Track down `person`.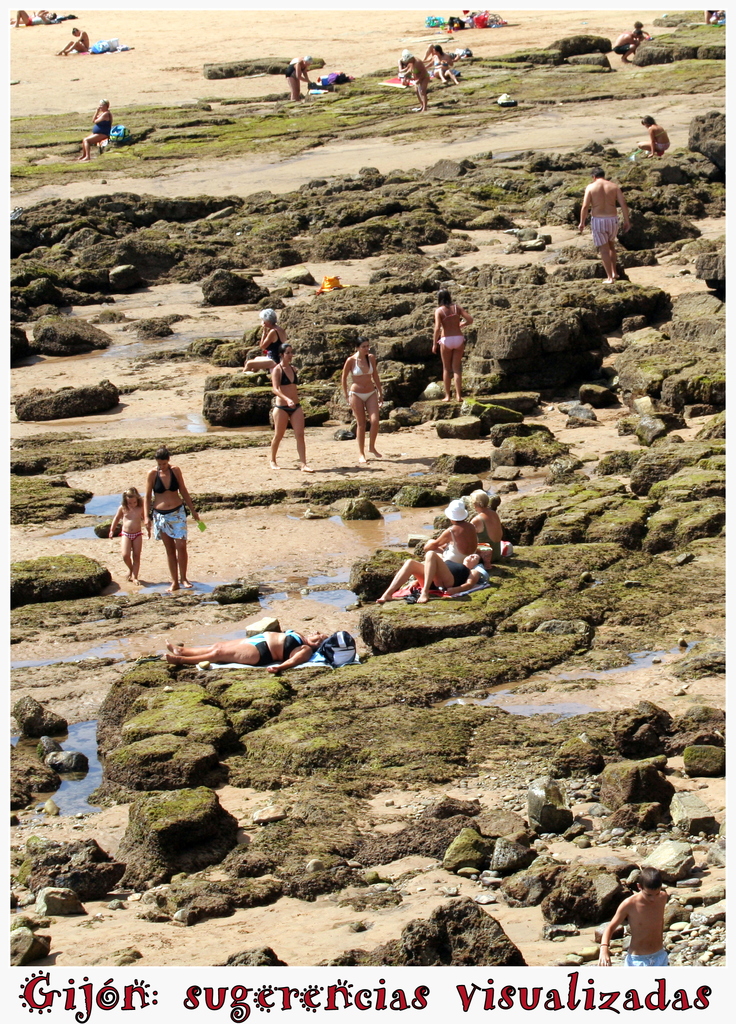
Tracked to left=642, top=113, right=670, bottom=156.
